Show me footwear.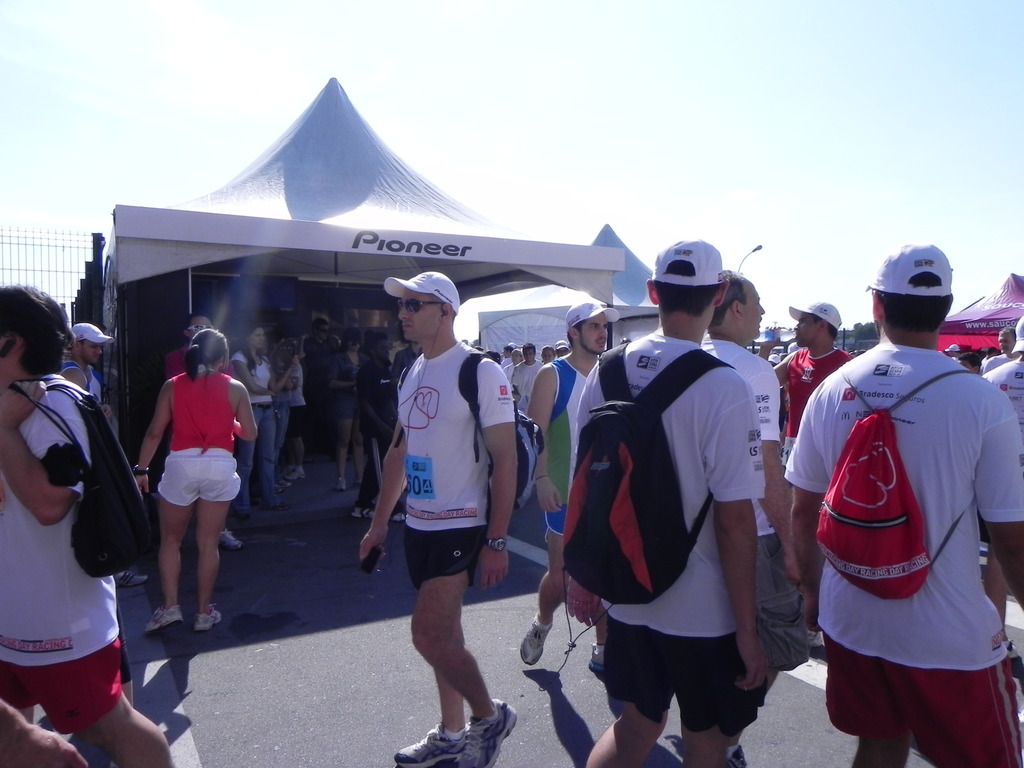
footwear is here: rect(591, 646, 611, 669).
